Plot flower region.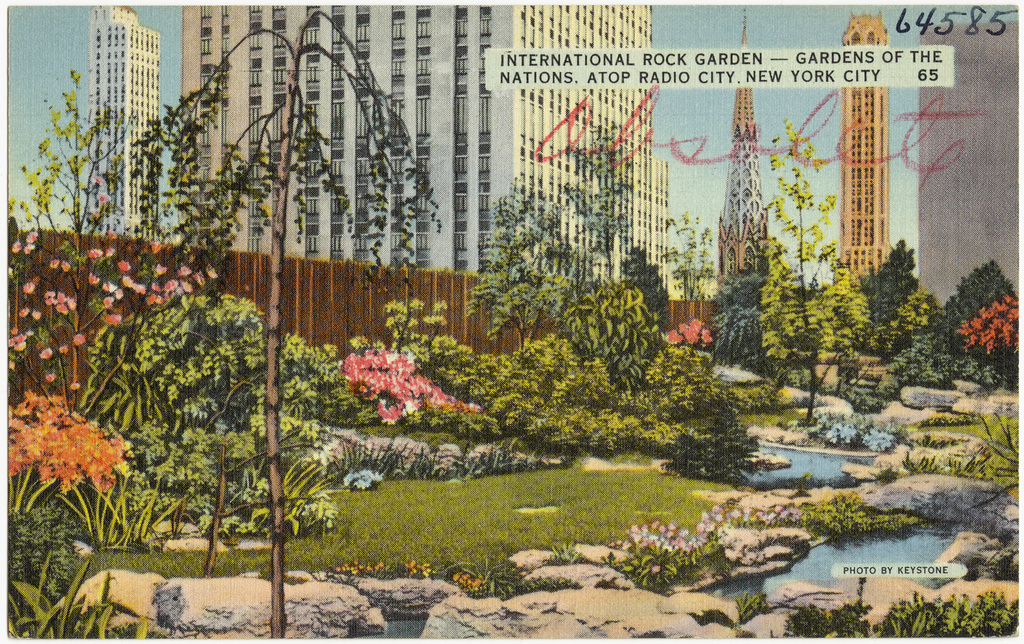
Plotted at BBox(115, 286, 124, 300).
